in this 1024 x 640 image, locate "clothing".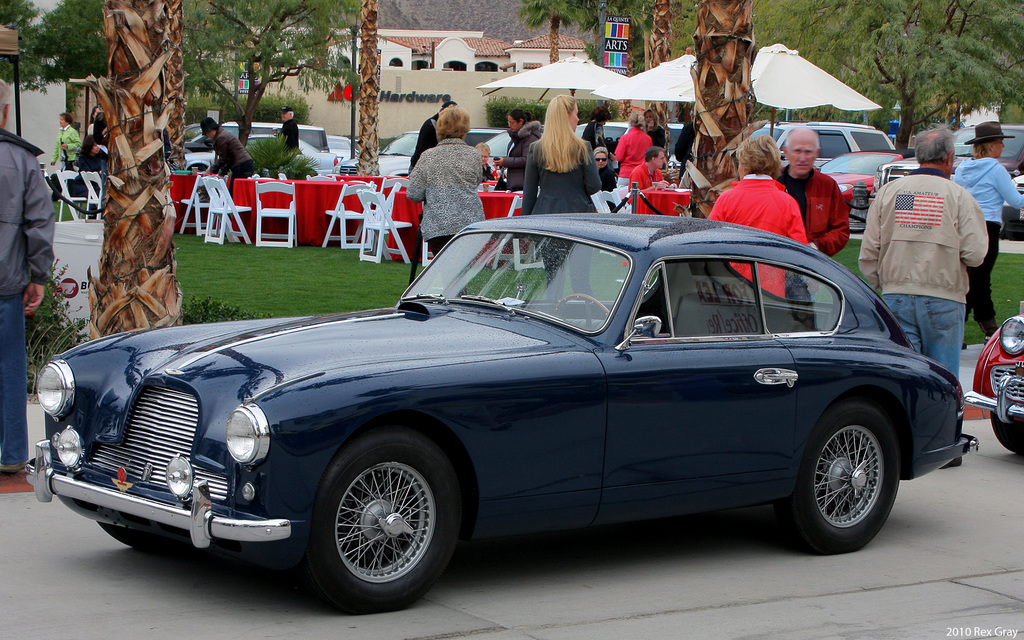
Bounding box: detection(189, 129, 226, 156).
